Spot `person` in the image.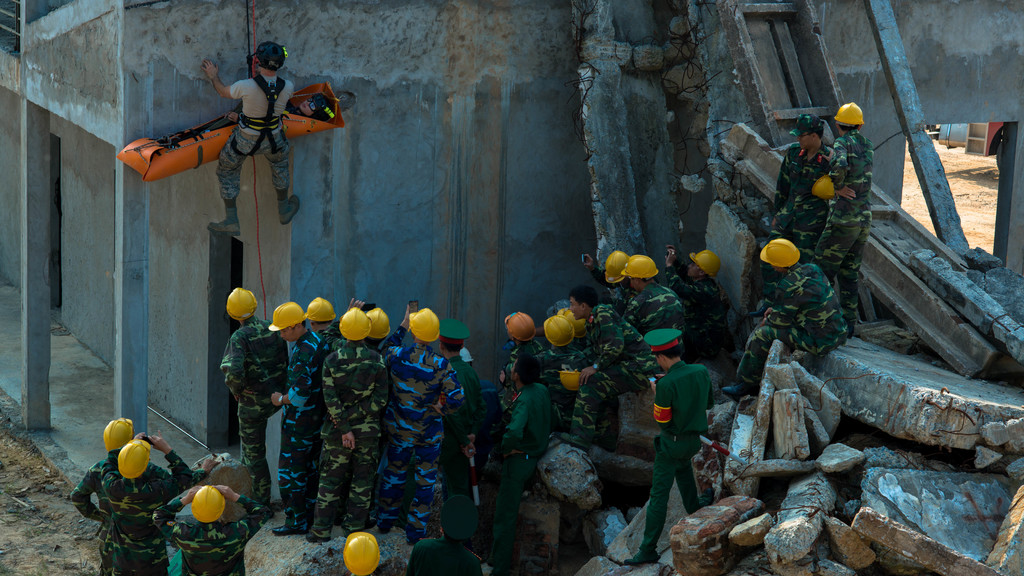
`person` found at bbox(564, 291, 657, 434).
